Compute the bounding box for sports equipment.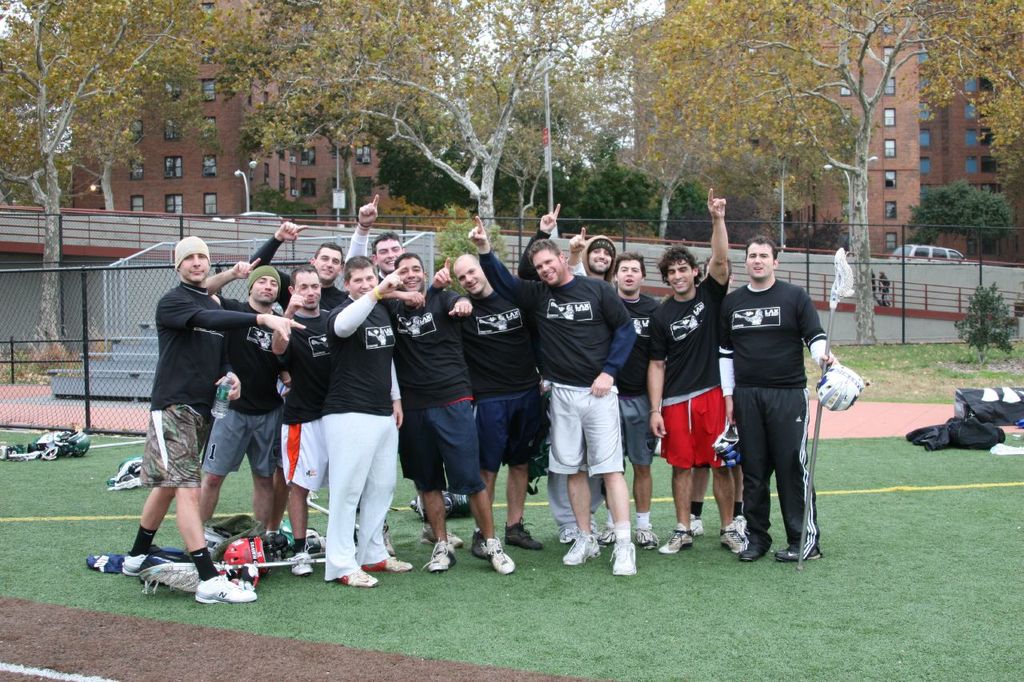
box=[224, 539, 270, 577].
